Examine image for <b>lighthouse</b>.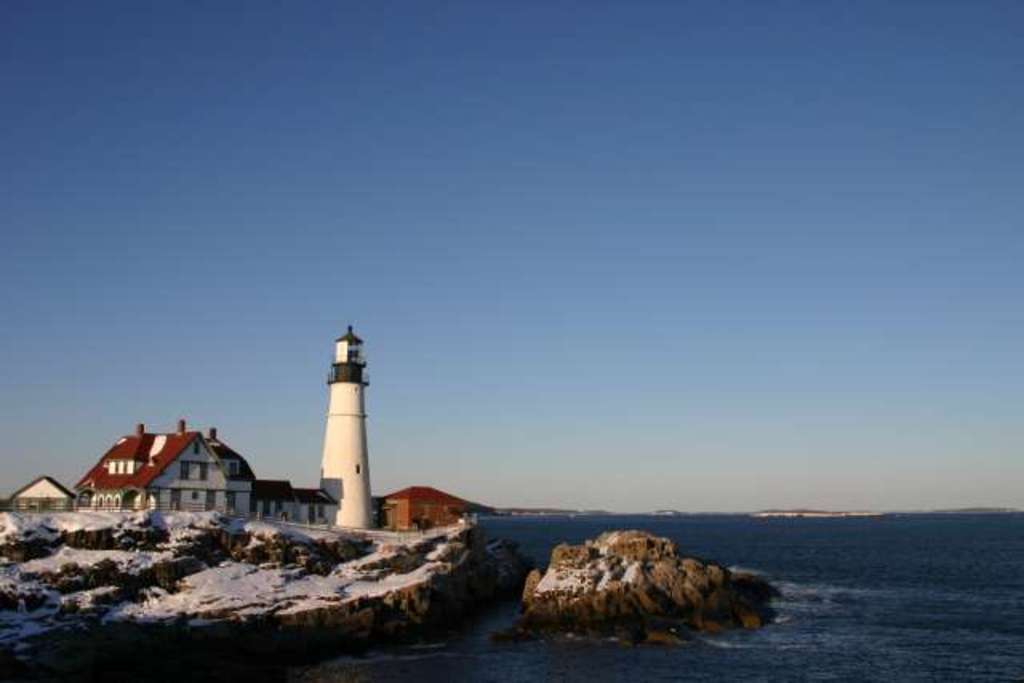
Examination result: <region>298, 310, 387, 528</region>.
